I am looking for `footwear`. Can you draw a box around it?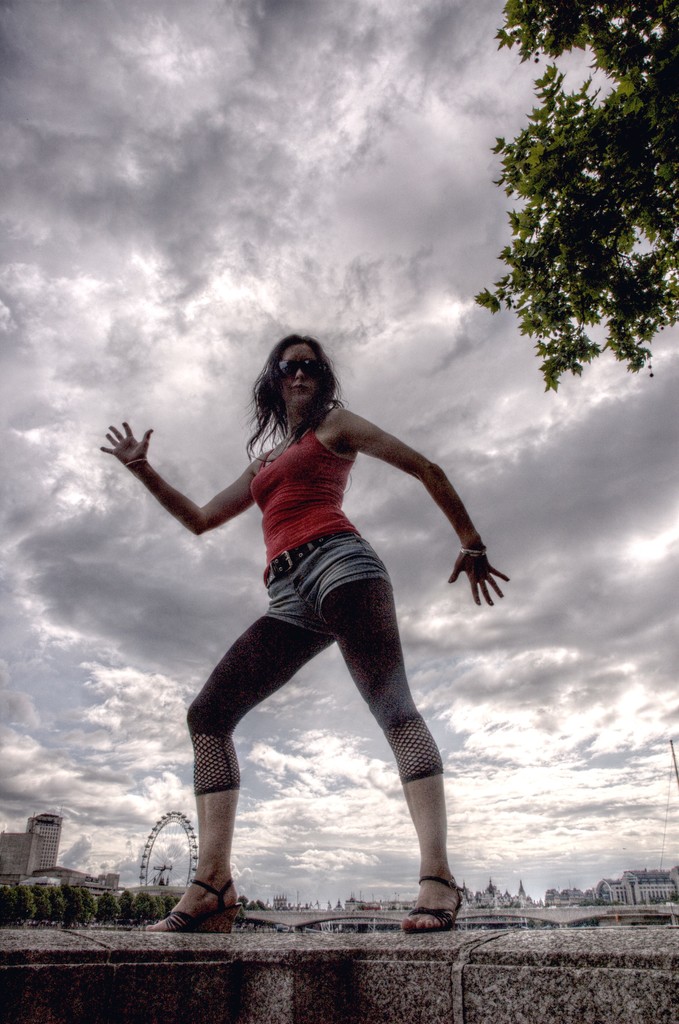
Sure, the bounding box is BBox(136, 877, 240, 932).
